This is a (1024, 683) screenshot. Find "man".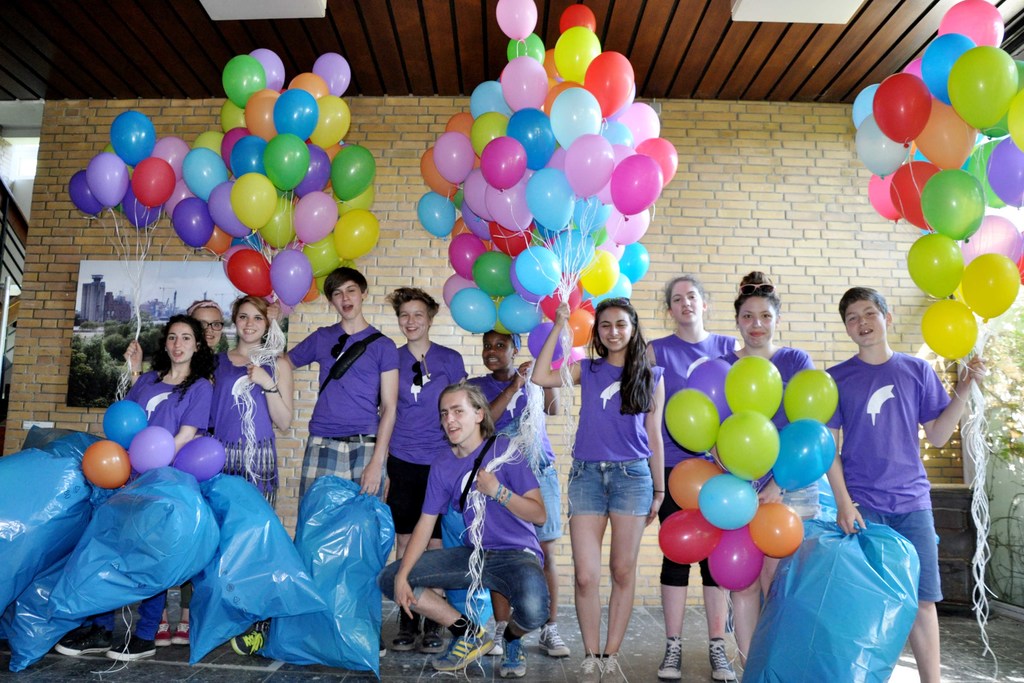
Bounding box: (x1=286, y1=262, x2=396, y2=523).
